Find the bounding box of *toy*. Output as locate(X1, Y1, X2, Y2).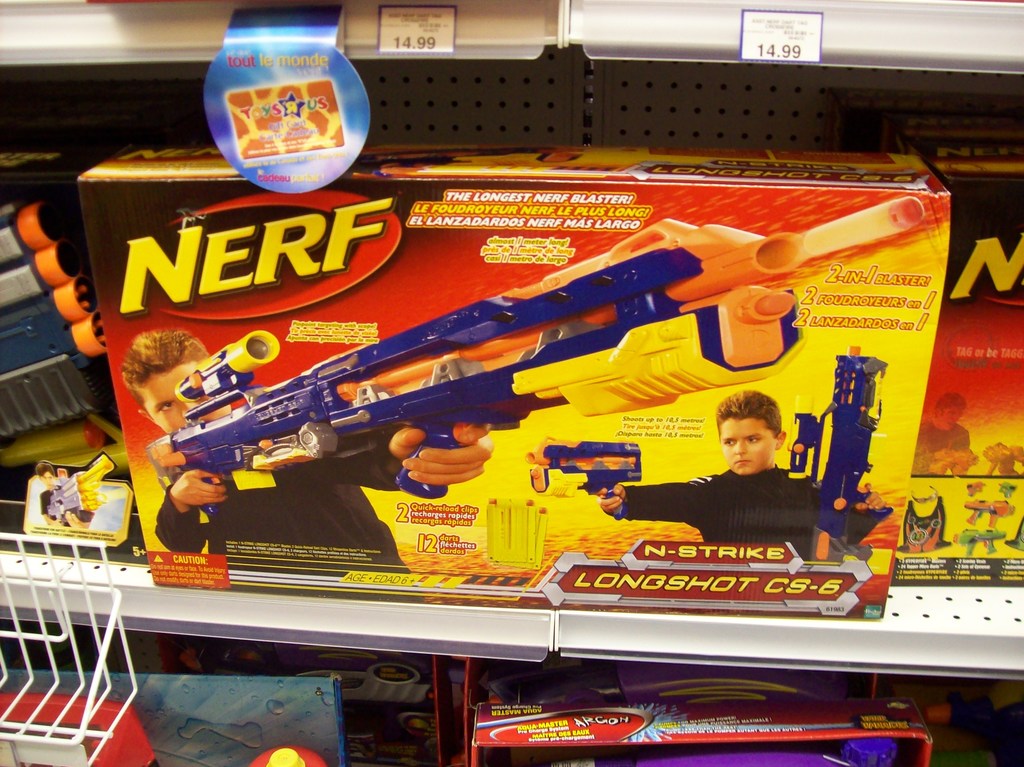
locate(44, 456, 113, 532).
